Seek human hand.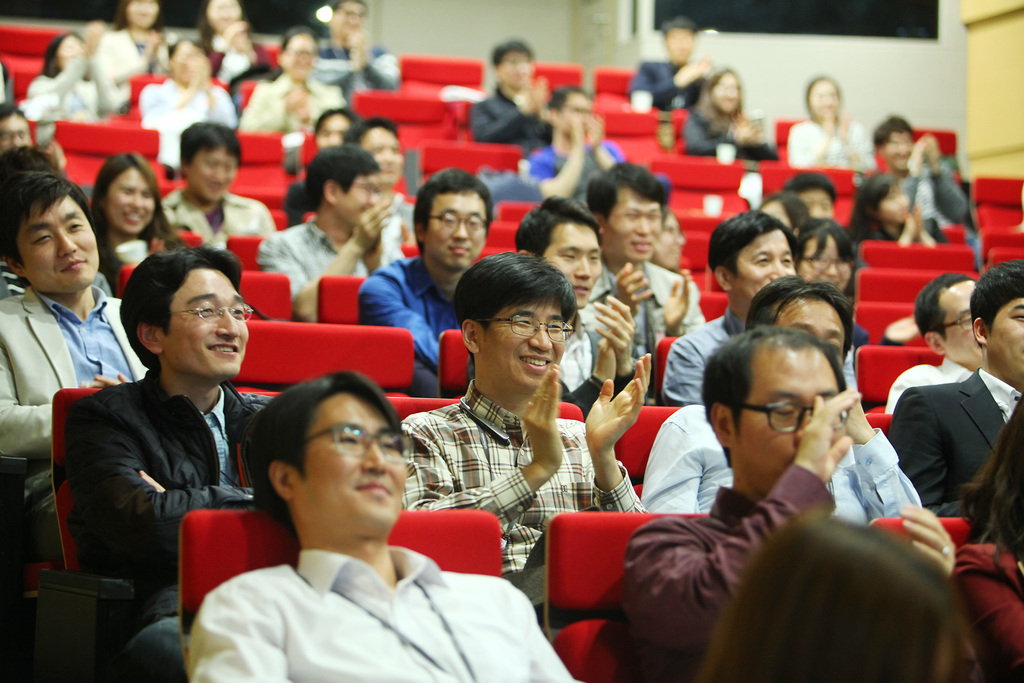
(360, 218, 410, 265).
